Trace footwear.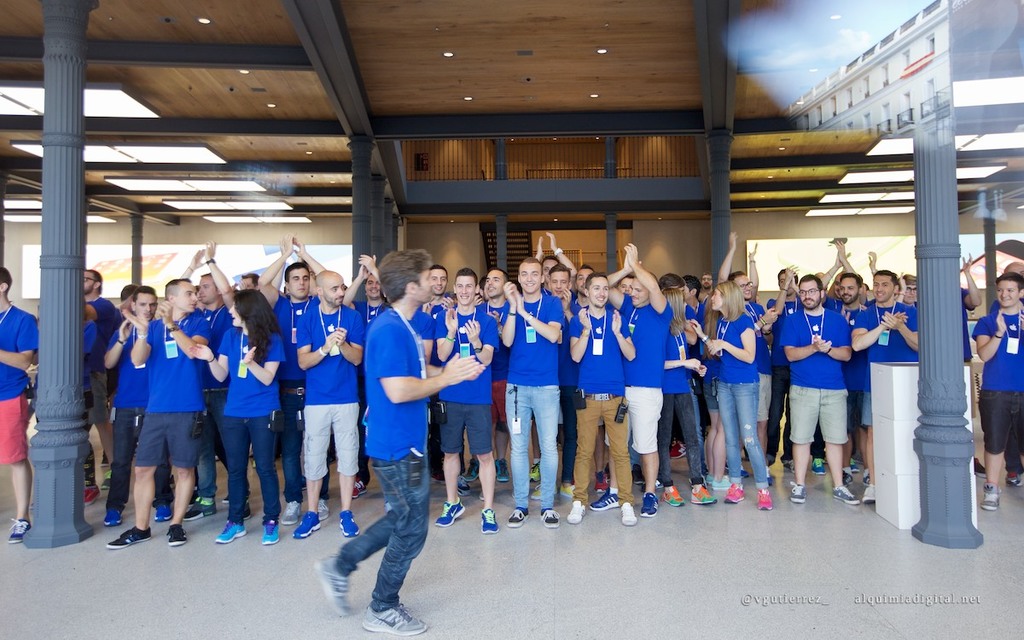
Traced to <box>318,499,327,518</box>.
